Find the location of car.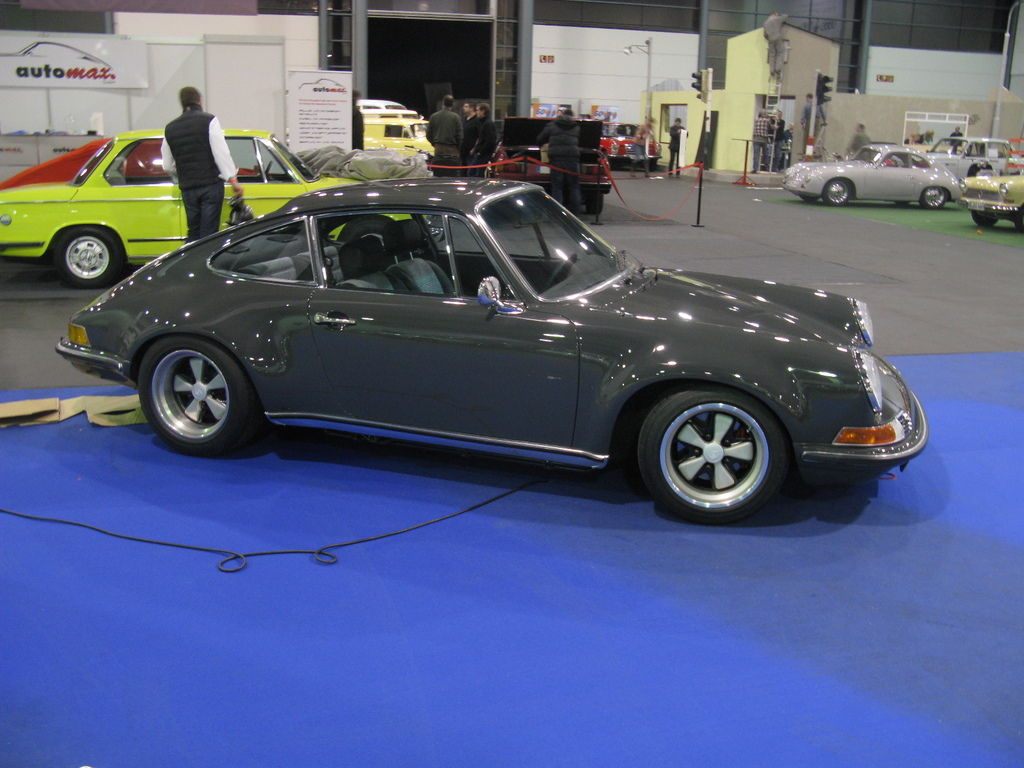
Location: pyautogui.locateOnScreen(26, 166, 940, 522).
